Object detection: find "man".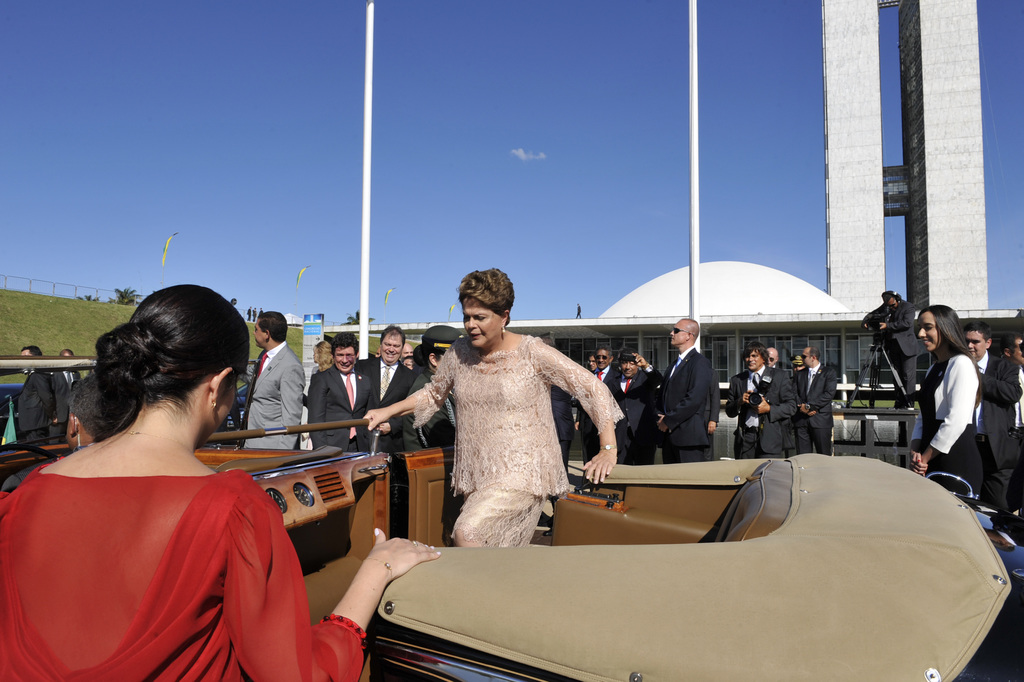
963:321:1018:511.
